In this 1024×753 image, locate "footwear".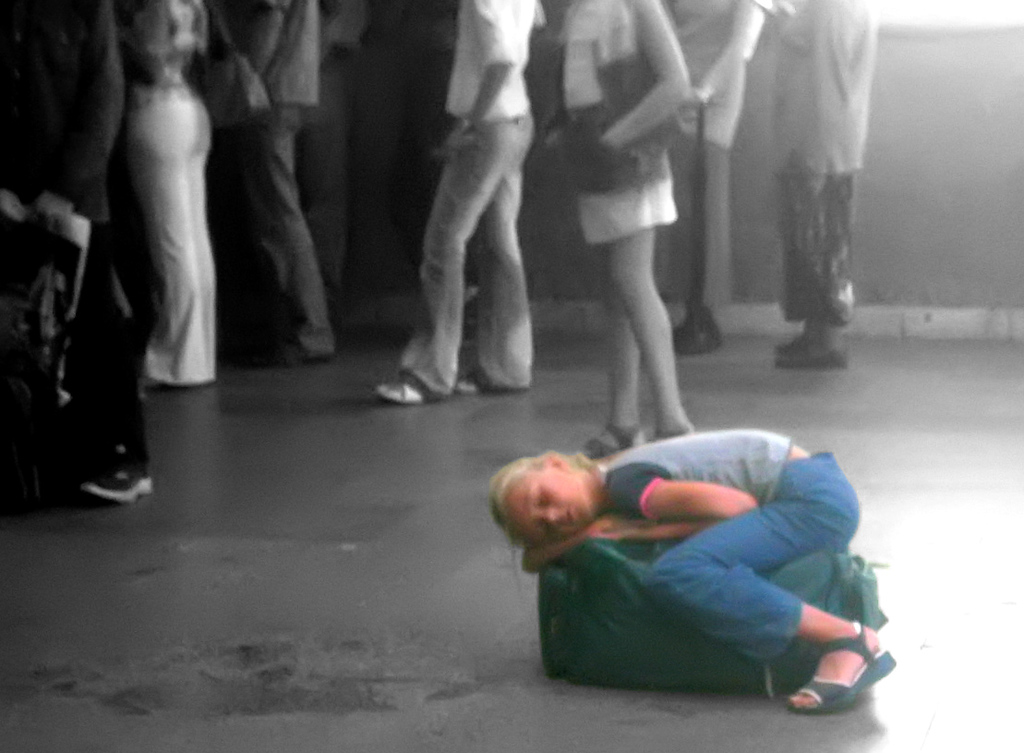
Bounding box: x1=788, y1=617, x2=886, y2=714.
